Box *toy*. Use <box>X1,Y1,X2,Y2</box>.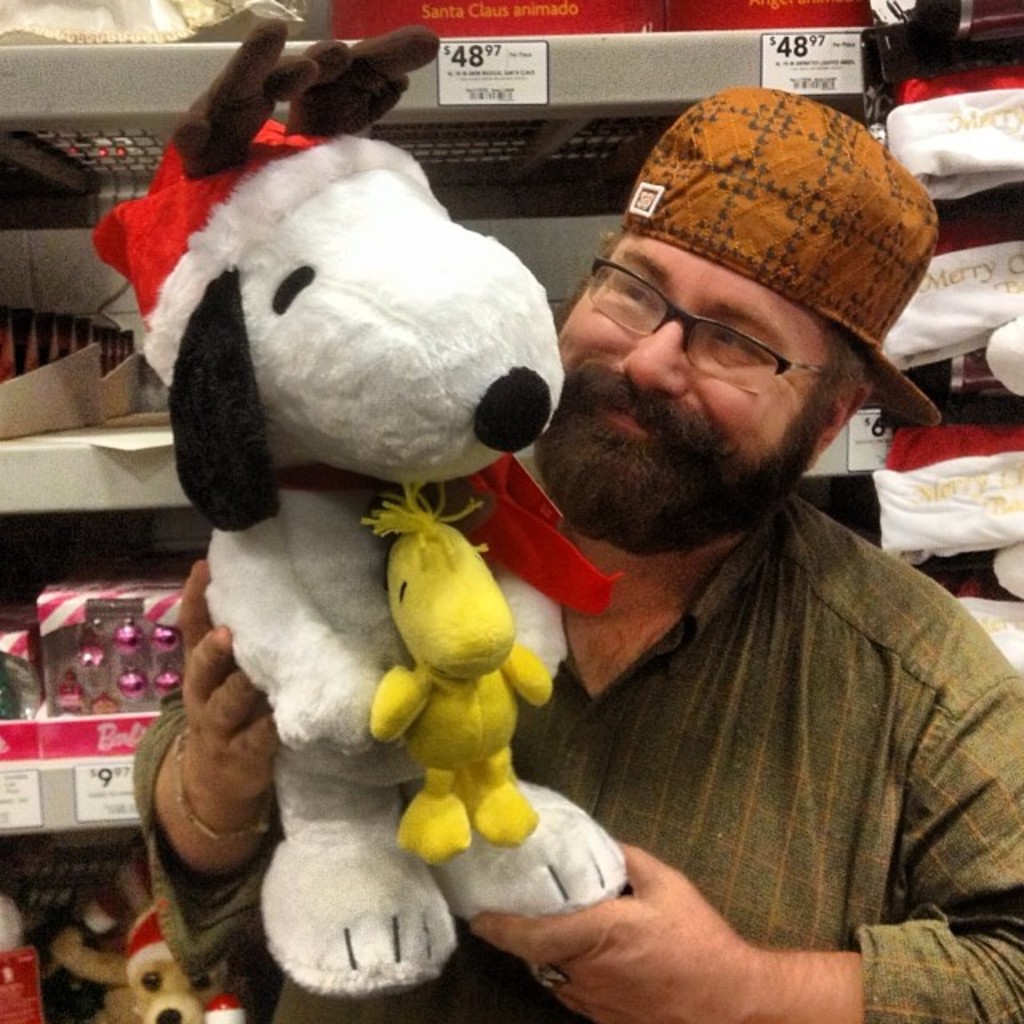
<box>0,878,77,1022</box>.
